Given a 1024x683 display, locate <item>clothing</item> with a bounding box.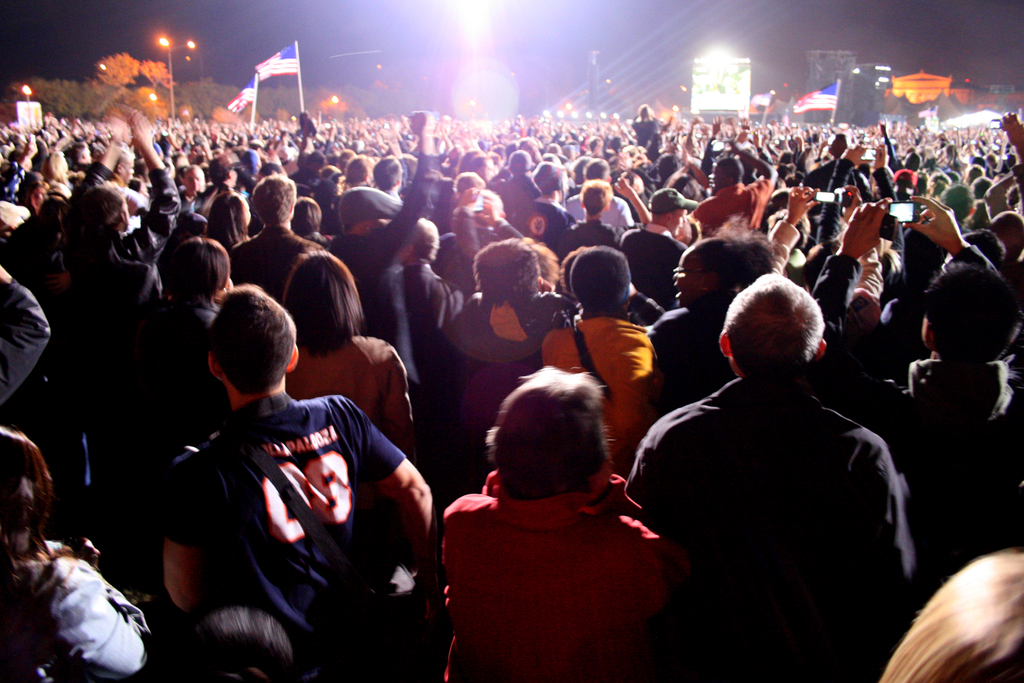
Located: bbox(298, 339, 409, 450).
